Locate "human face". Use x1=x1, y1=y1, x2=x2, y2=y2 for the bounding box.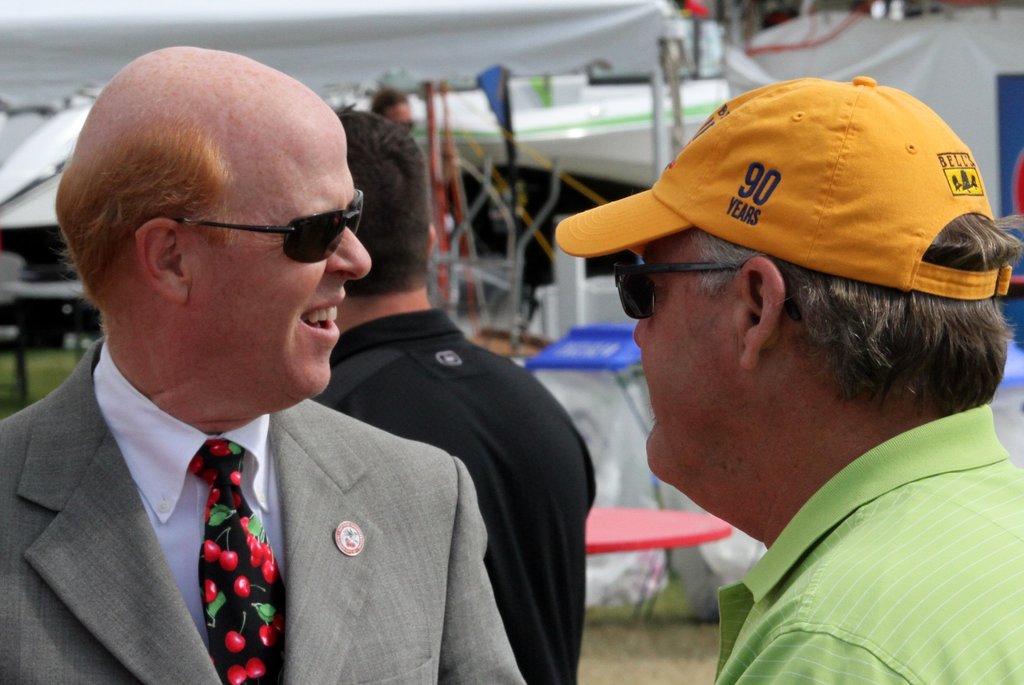
x1=628, y1=236, x2=742, y2=484.
